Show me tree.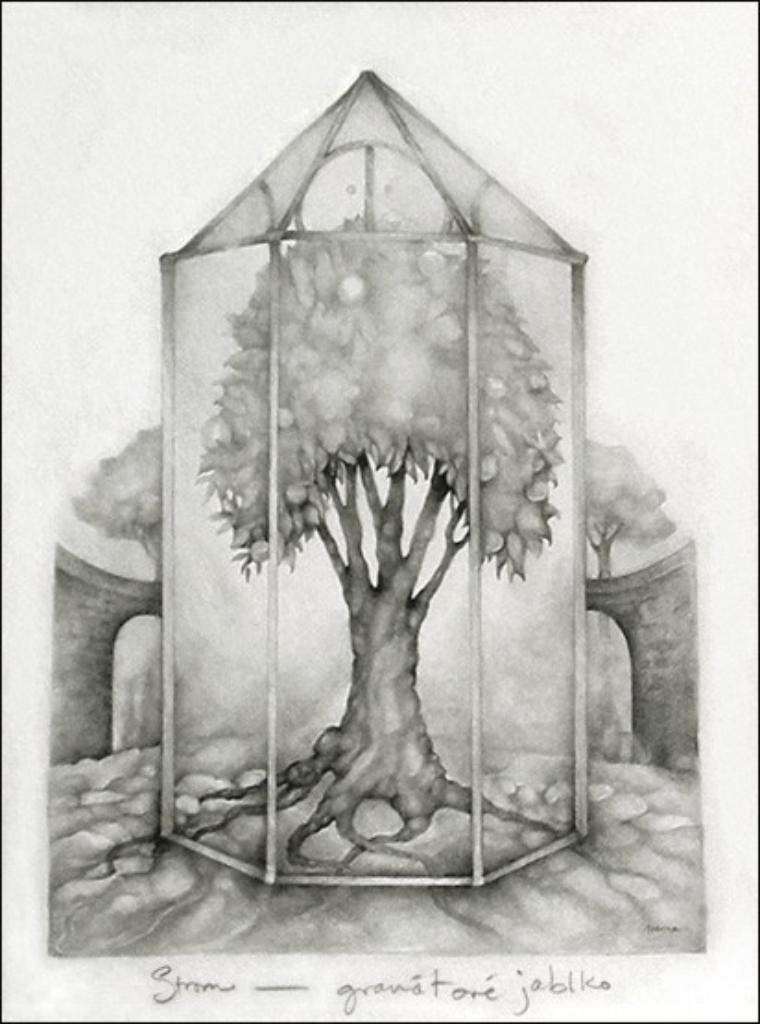
tree is here: (65, 426, 166, 570).
